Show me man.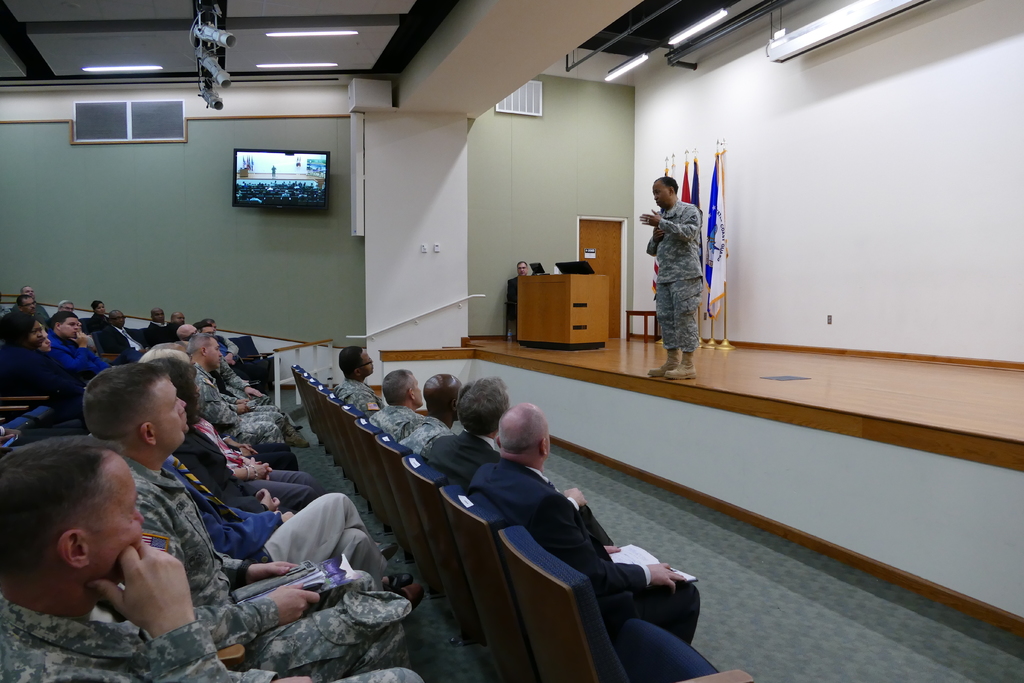
man is here: left=509, top=257, right=528, bottom=316.
